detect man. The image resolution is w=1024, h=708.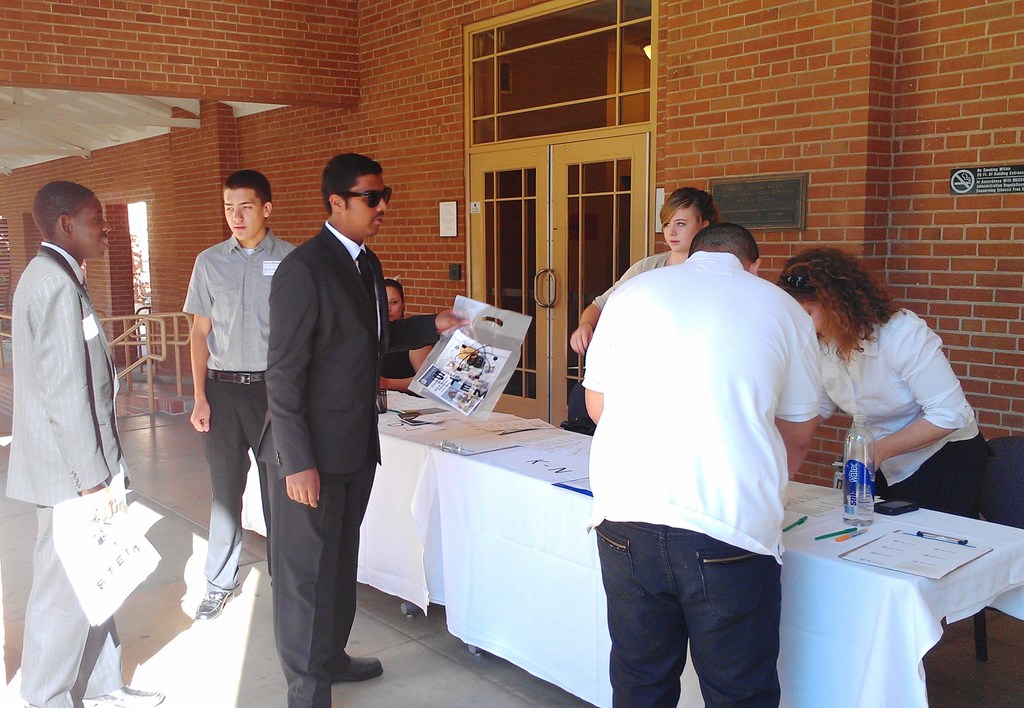
(left=8, top=136, right=147, bottom=675).
